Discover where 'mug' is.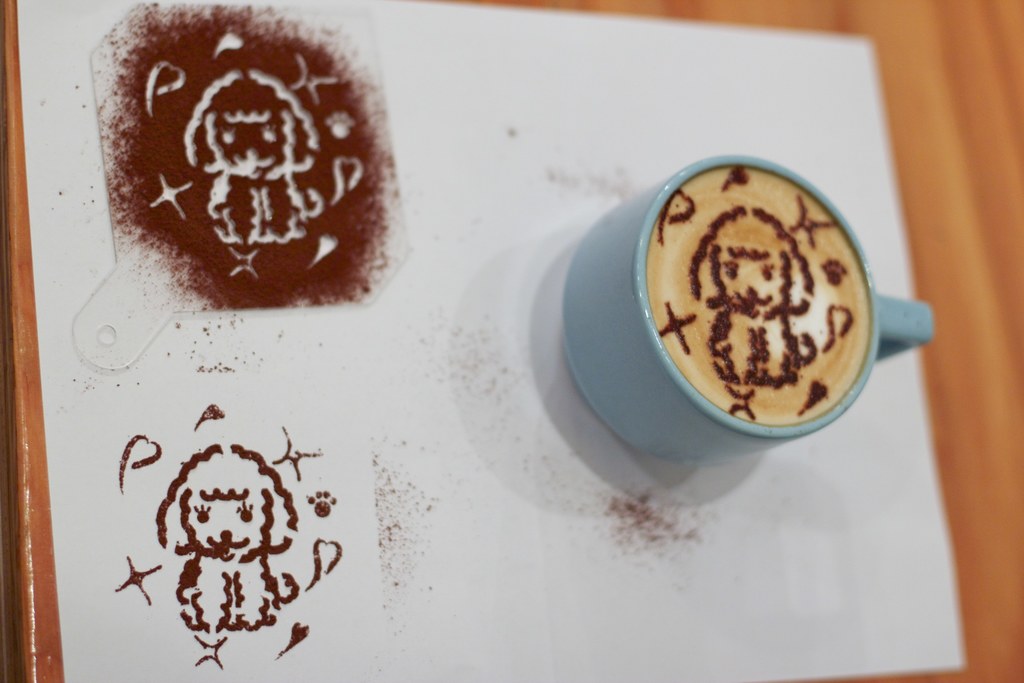
Discovered at Rect(564, 158, 935, 459).
